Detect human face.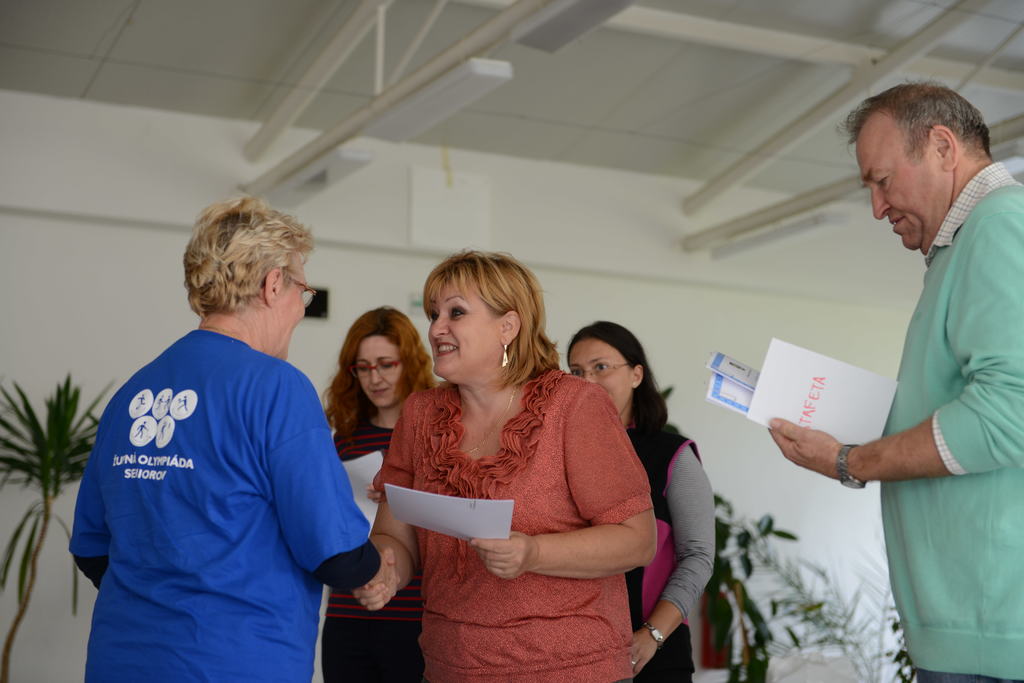
Detected at (428, 283, 499, 379).
